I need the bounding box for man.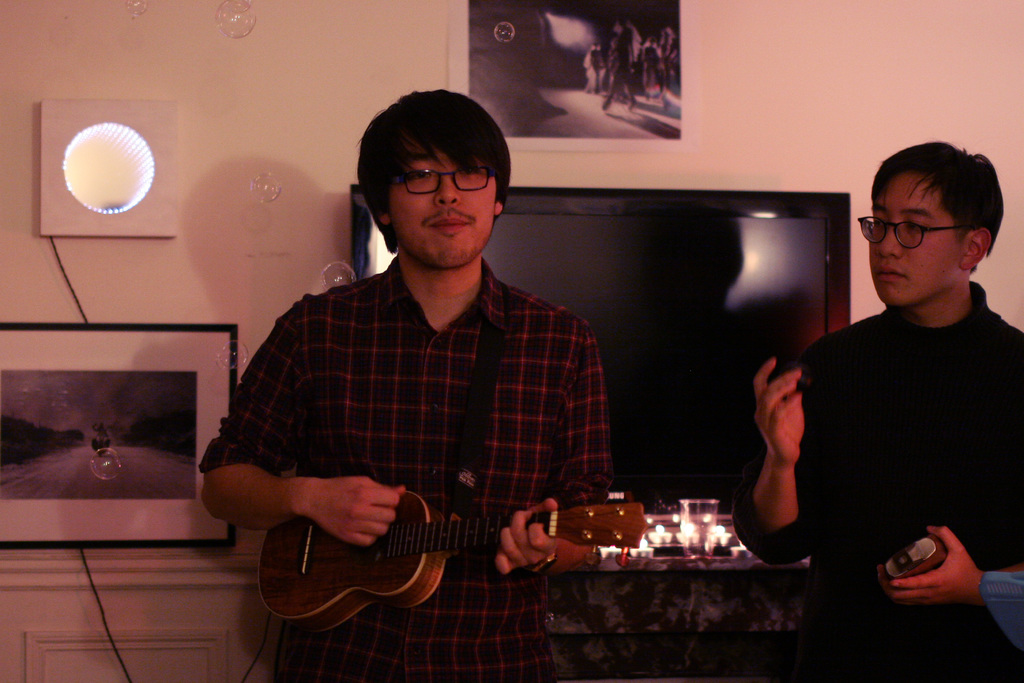
Here it is: Rect(749, 144, 1023, 682).
